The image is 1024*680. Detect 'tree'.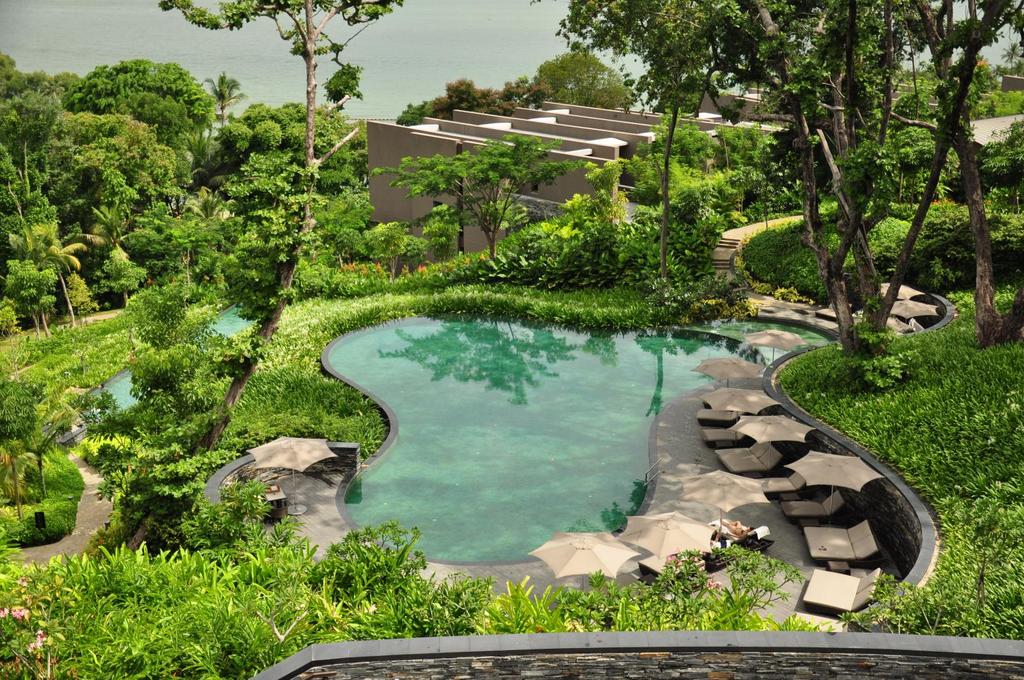
Detection: 20/228/83/329.
